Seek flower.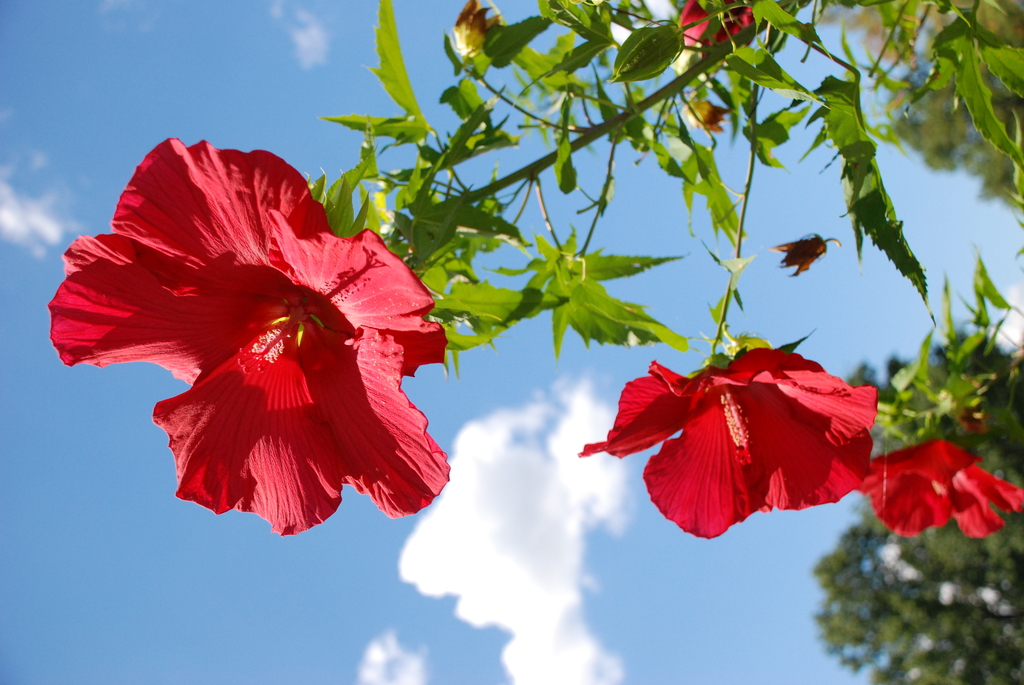
left=577, top=343, right=872, bottom=537.
